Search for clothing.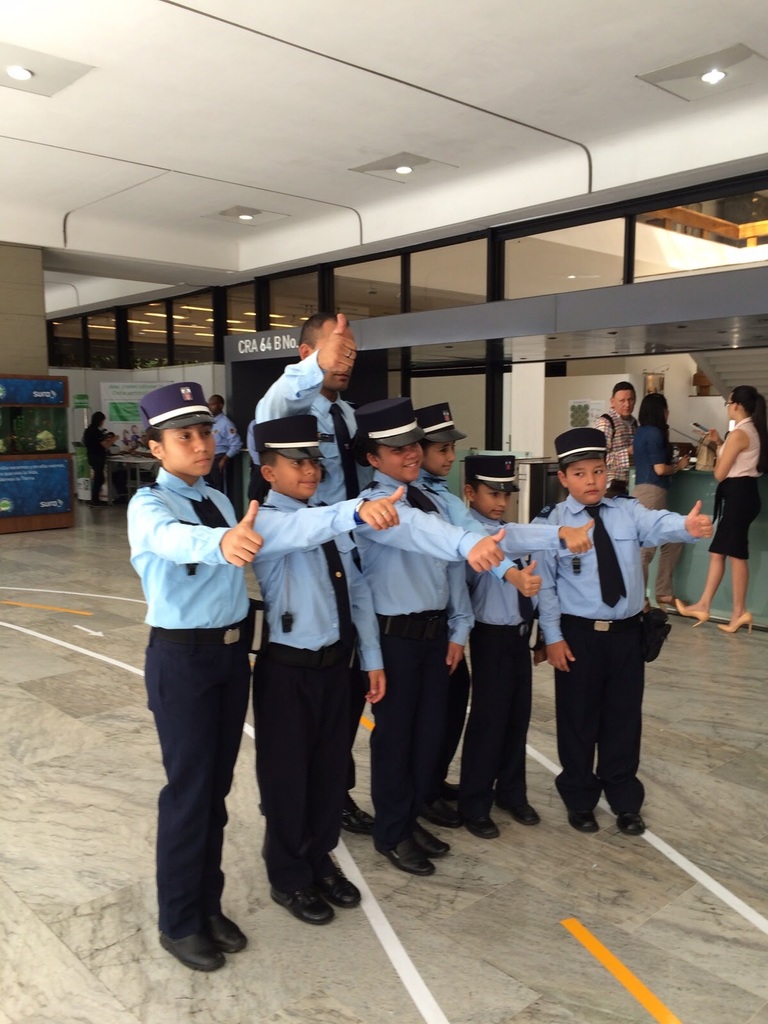
Found at select_region(130, 397, 276, 916).
